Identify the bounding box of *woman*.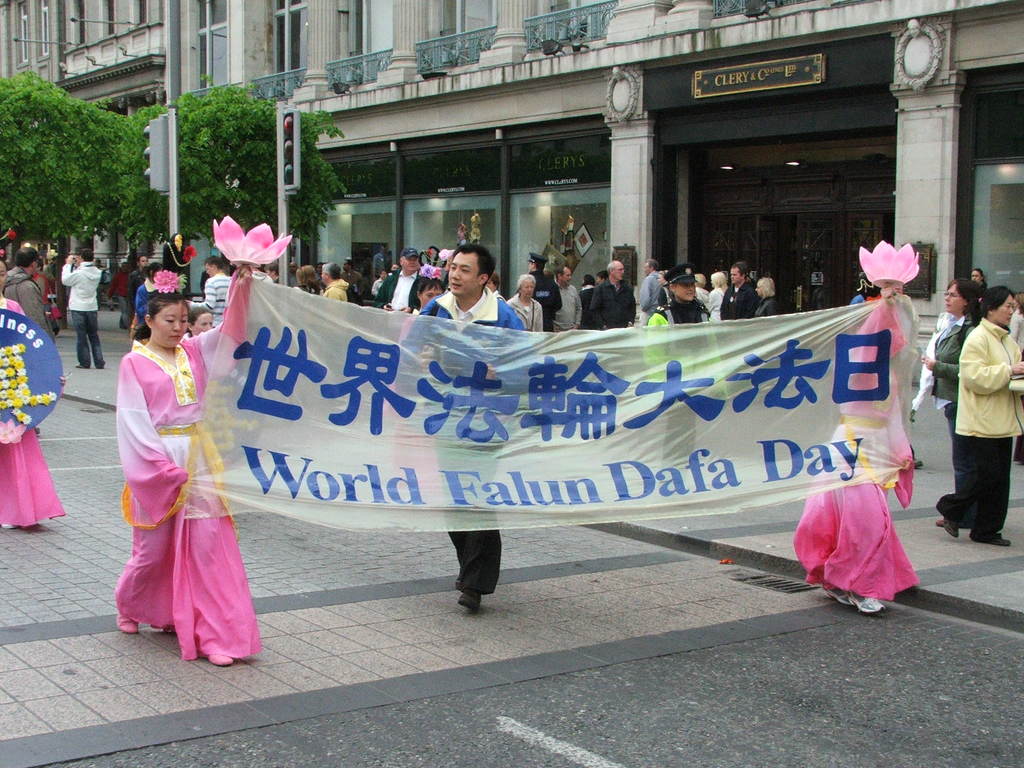
[296, 264, 326, 301].
